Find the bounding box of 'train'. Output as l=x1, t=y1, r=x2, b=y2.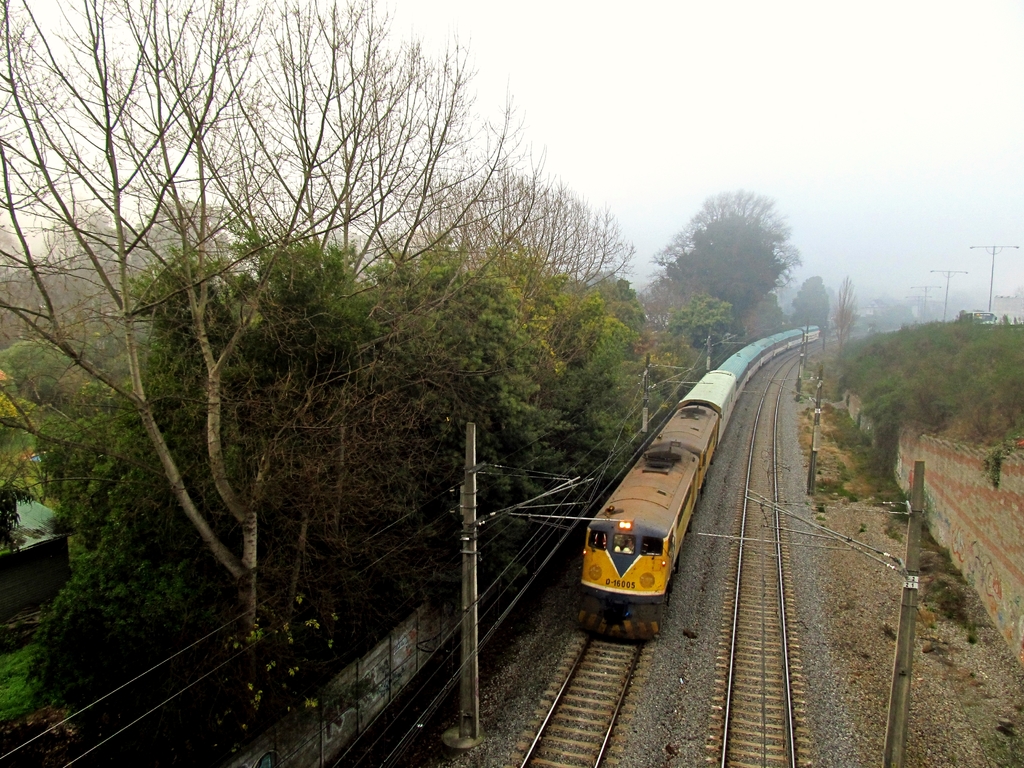
l=571, t=327, r=824, b=643.
